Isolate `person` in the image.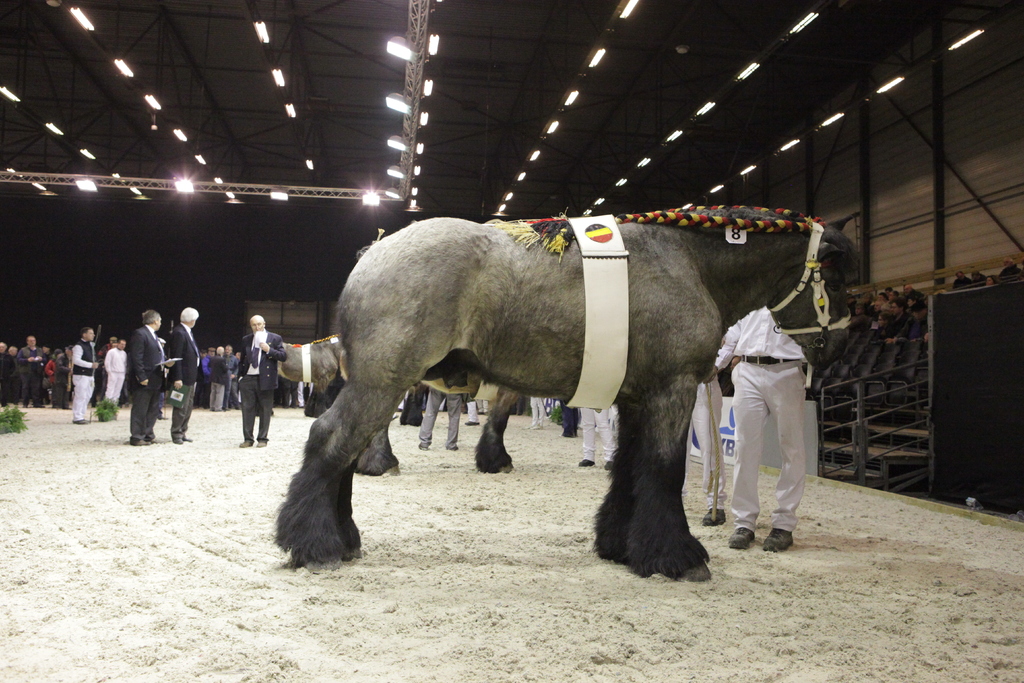
Isolated region: left=68, top=331, right=95, bottom=425.
